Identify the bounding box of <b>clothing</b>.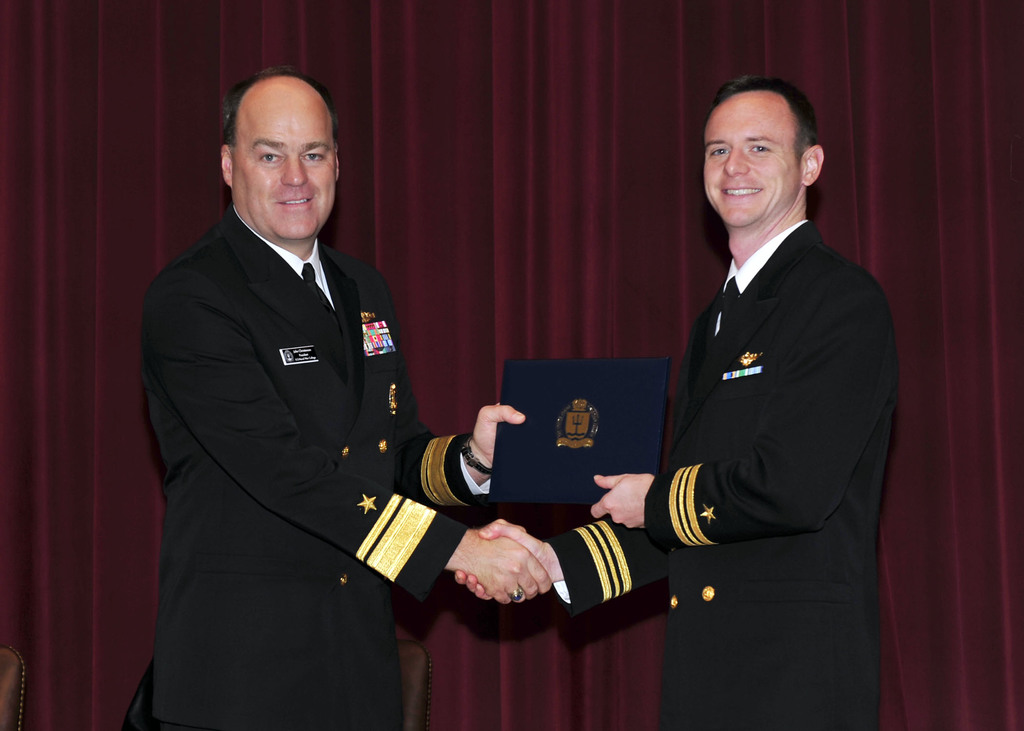
<box>138,206,490,730</box>.
